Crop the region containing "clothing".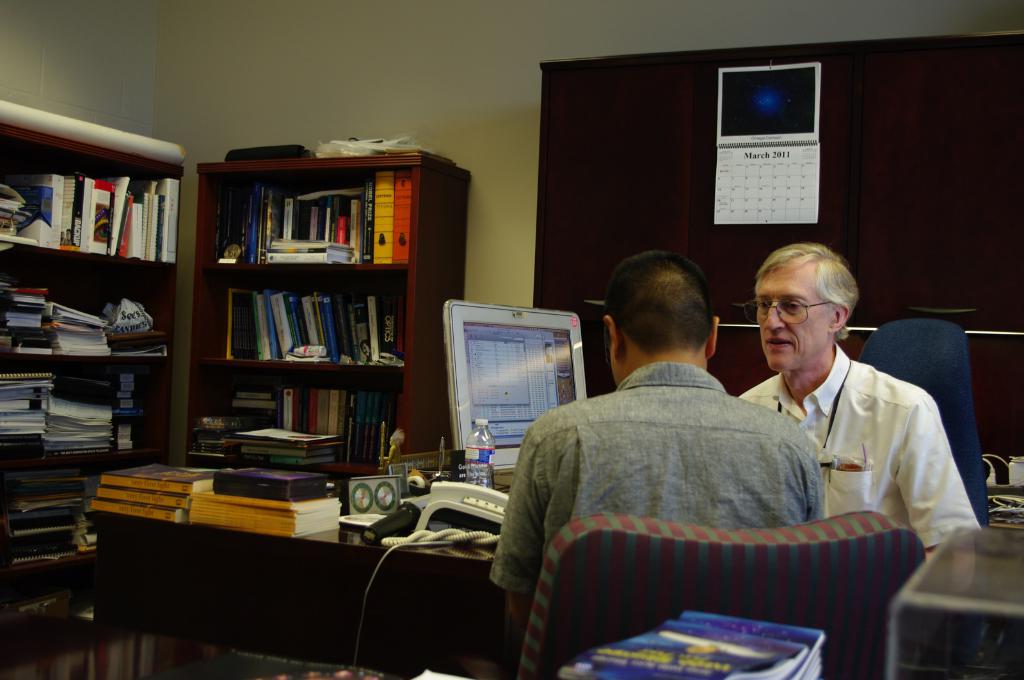
Crop region: locate(492, 360, 823, 596).
